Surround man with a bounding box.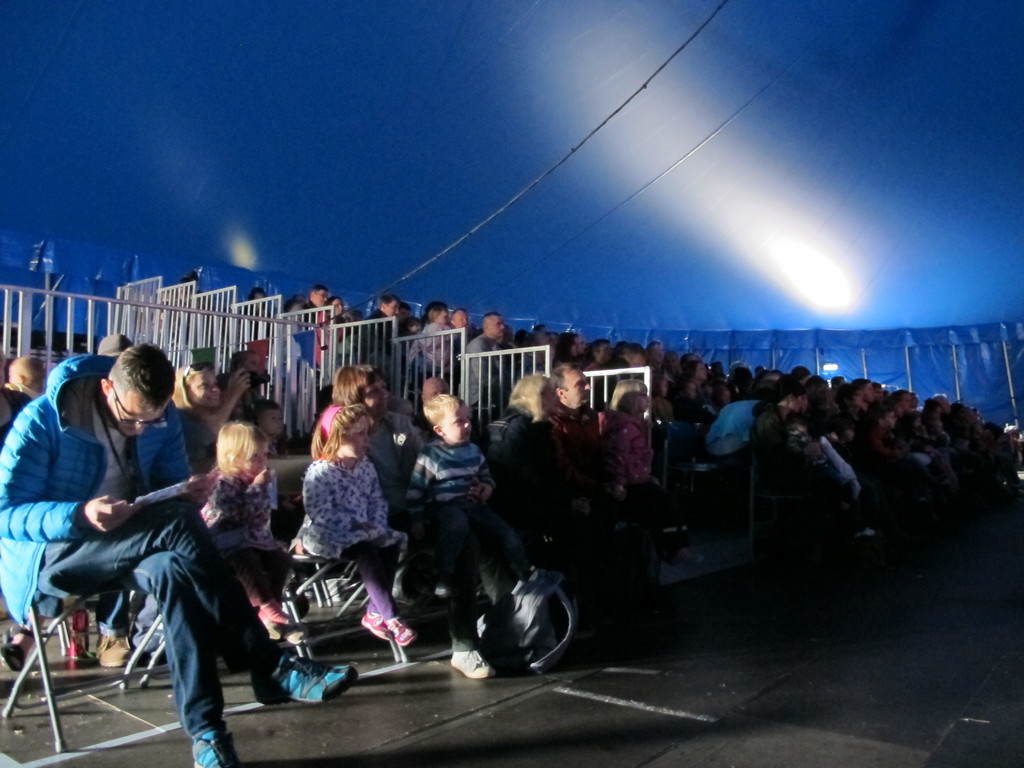
detection(289, 286, 328, 321).
